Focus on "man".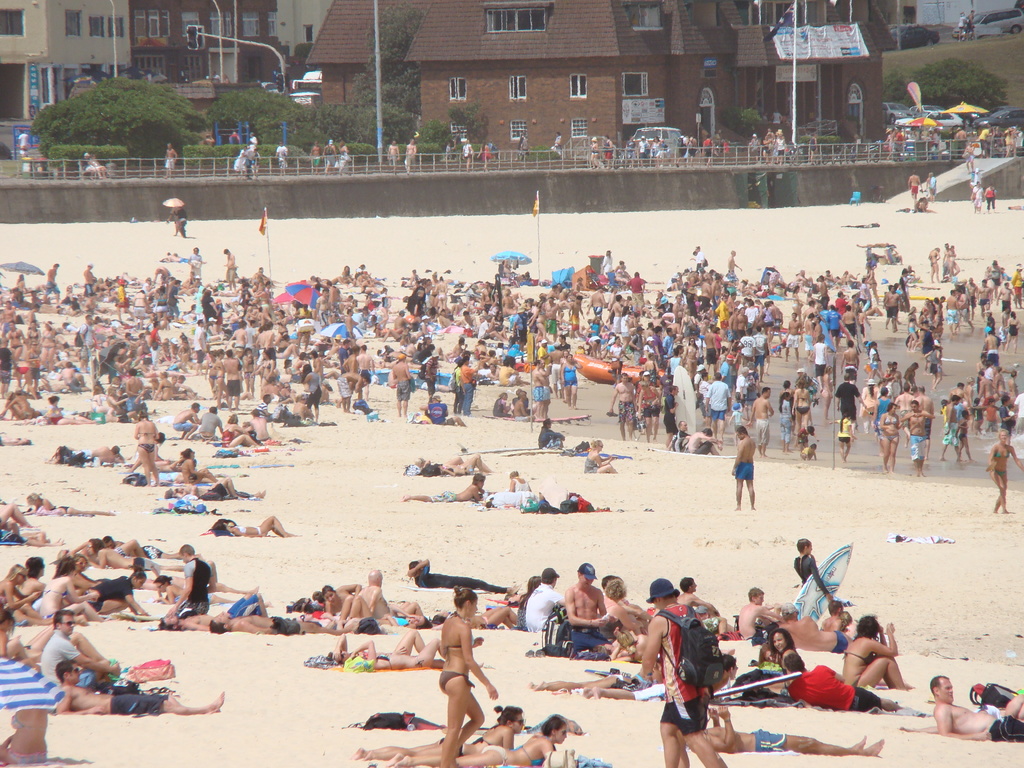
Focused at l=423, t=355, r=439, b=398.
